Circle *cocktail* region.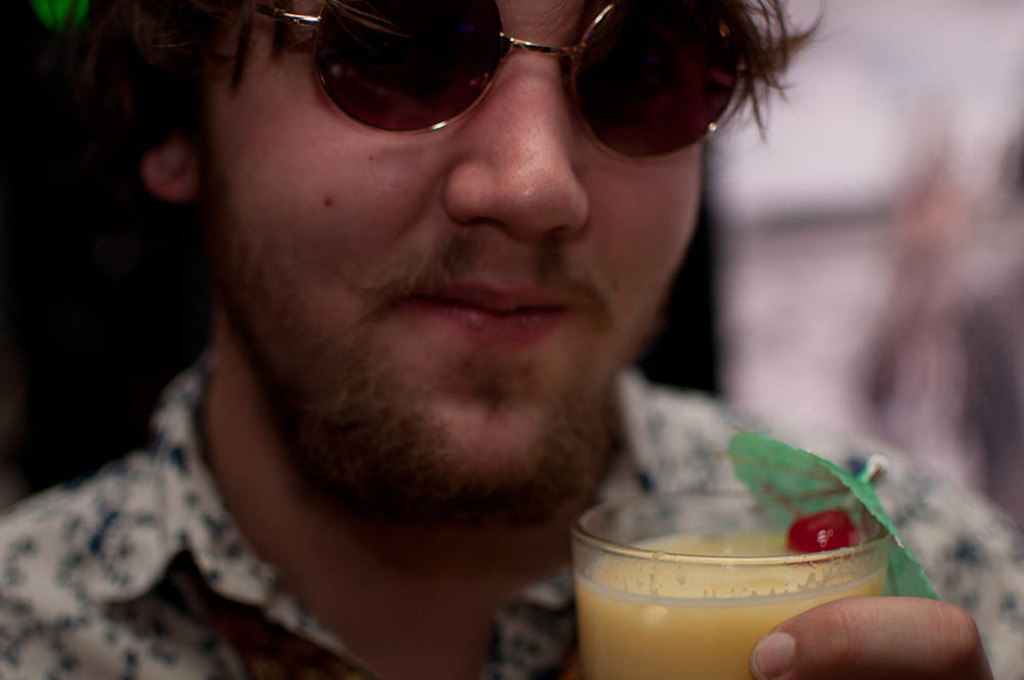
Region: bbox(574, 513, 904, 661).
